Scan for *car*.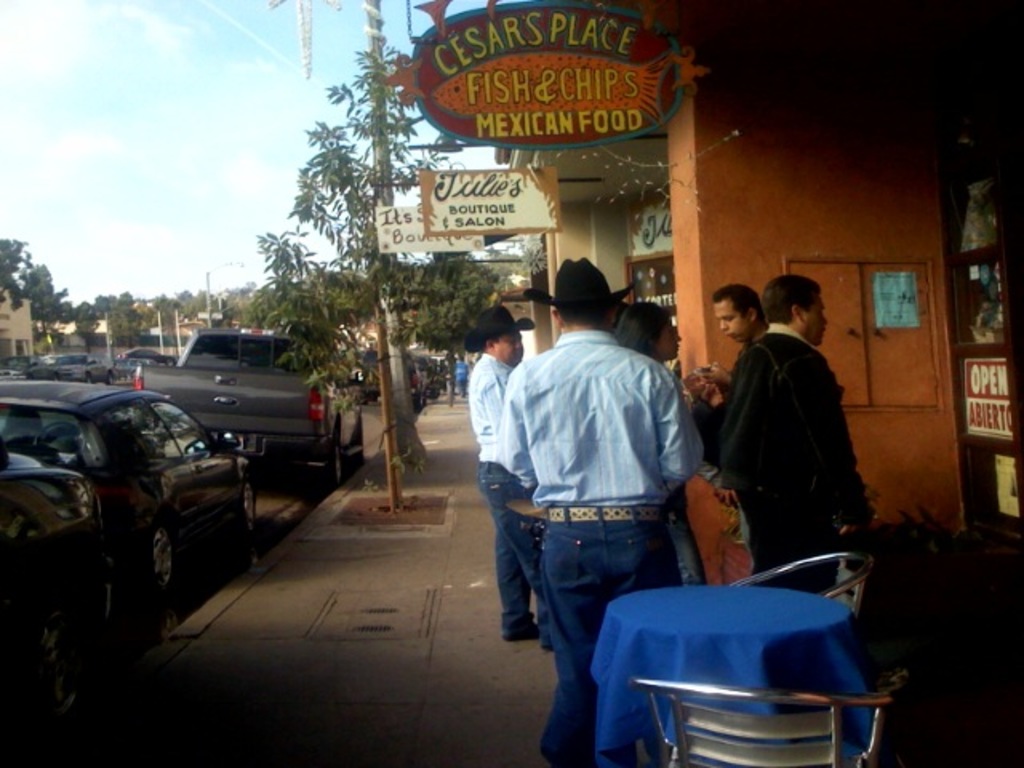
Scan result: (left=48, top=352, right=109, bottom=374).
